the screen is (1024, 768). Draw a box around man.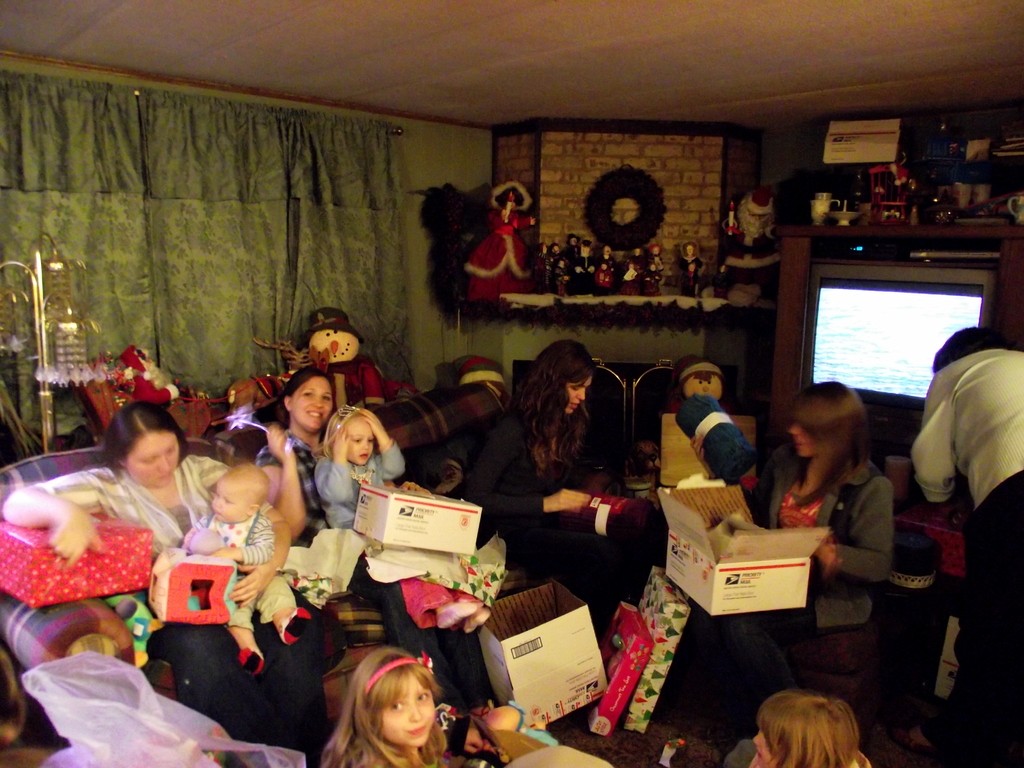
[x1=905, y1=288, x2=1012, y2=678].
